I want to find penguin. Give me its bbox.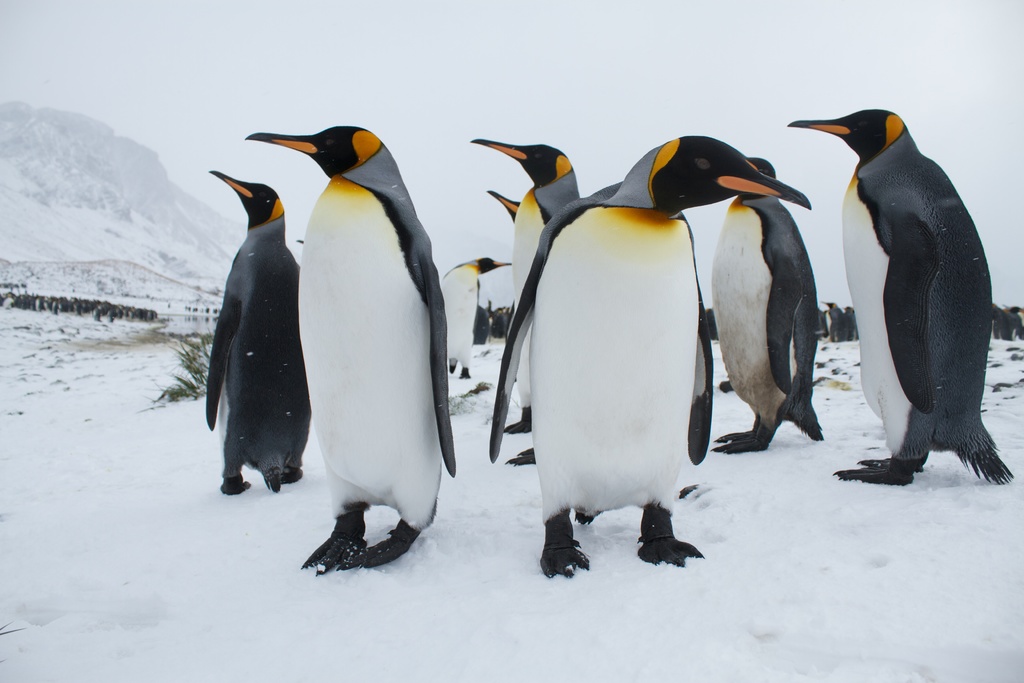
x1=439 y1=253 x2=514 y2=379.
